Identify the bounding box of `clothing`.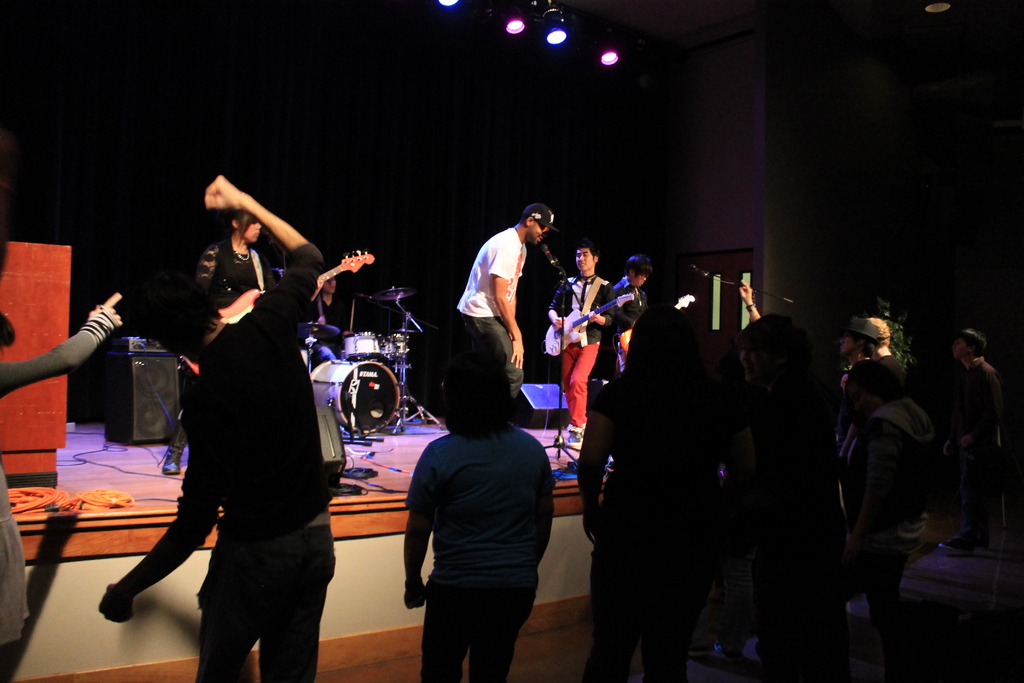
(581,335,676,682).
